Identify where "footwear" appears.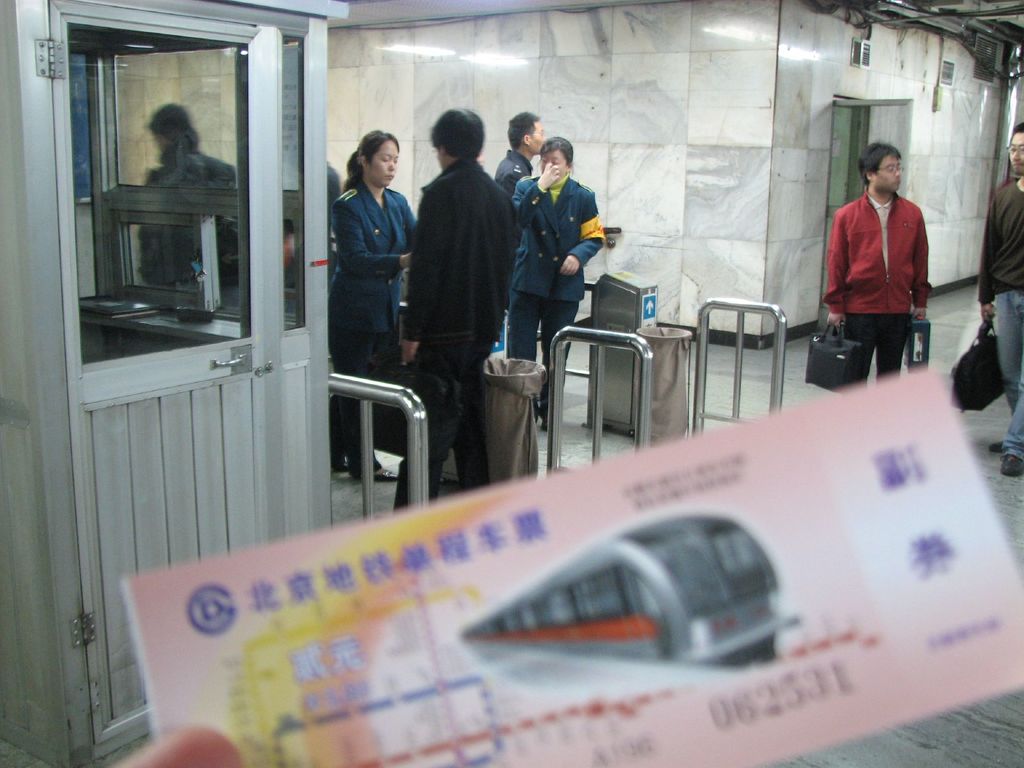
Appears at (996, 450, 1023, 481).
